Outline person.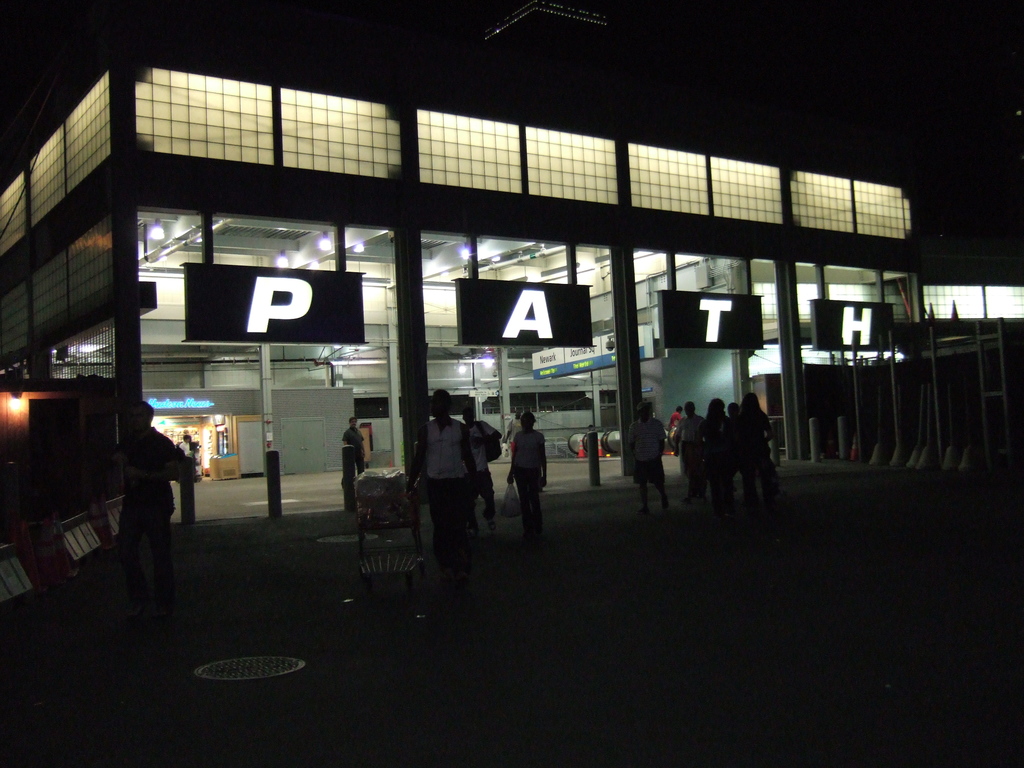
Outline: bbox=[506, 406, 554, 542].
